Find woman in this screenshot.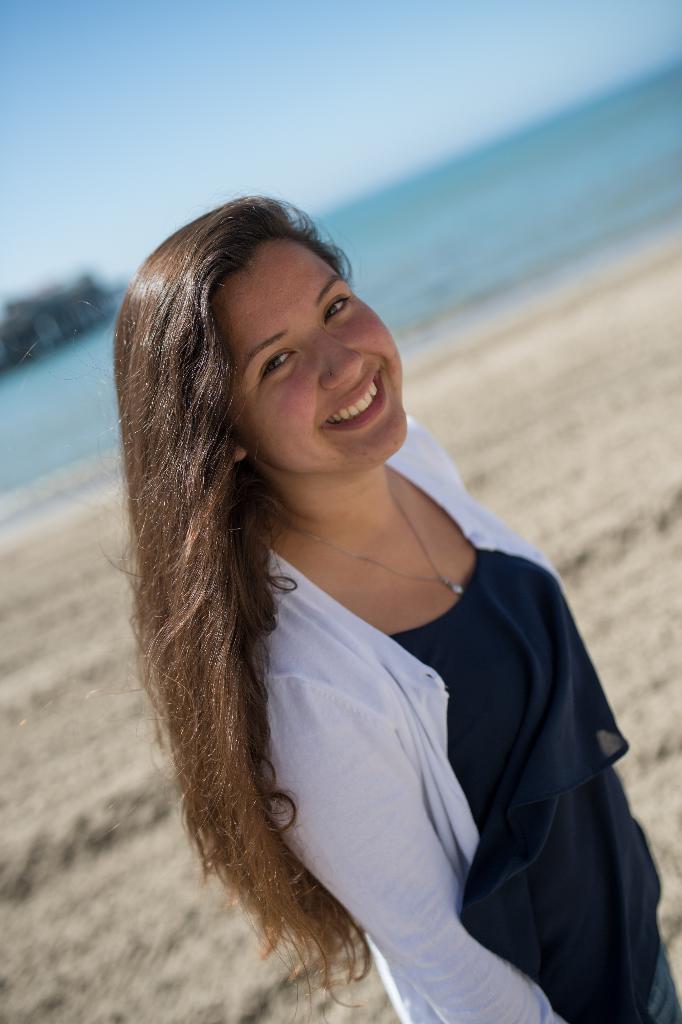
The bounding box for woman is rect(93, 161, 638, 1007).
